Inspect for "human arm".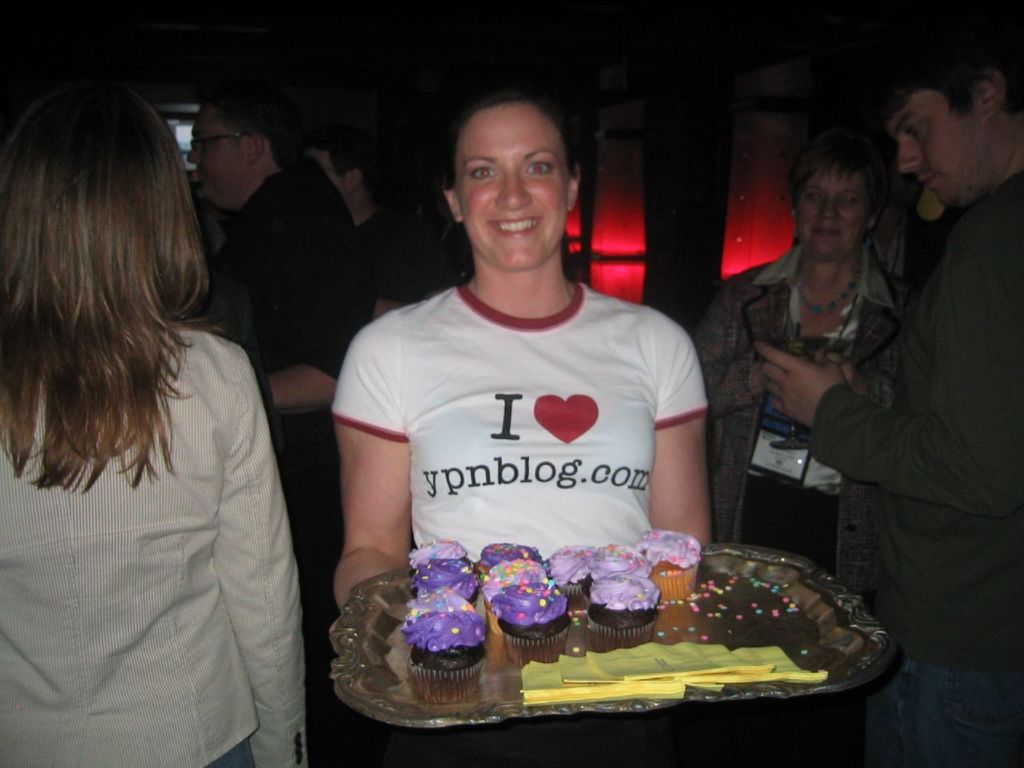
Inspection: [x1=314, y1=362, x2=420, y2=637].
